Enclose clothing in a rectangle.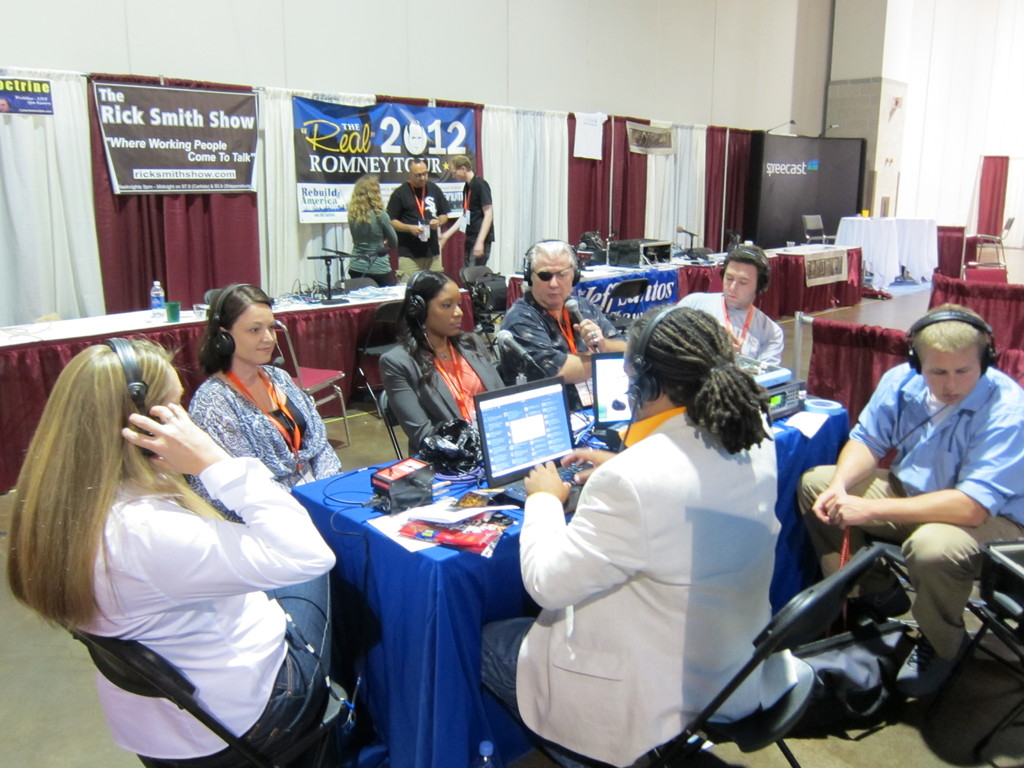
{"left": 384, "top": 183, "right": 451, "bottom": 287}.
